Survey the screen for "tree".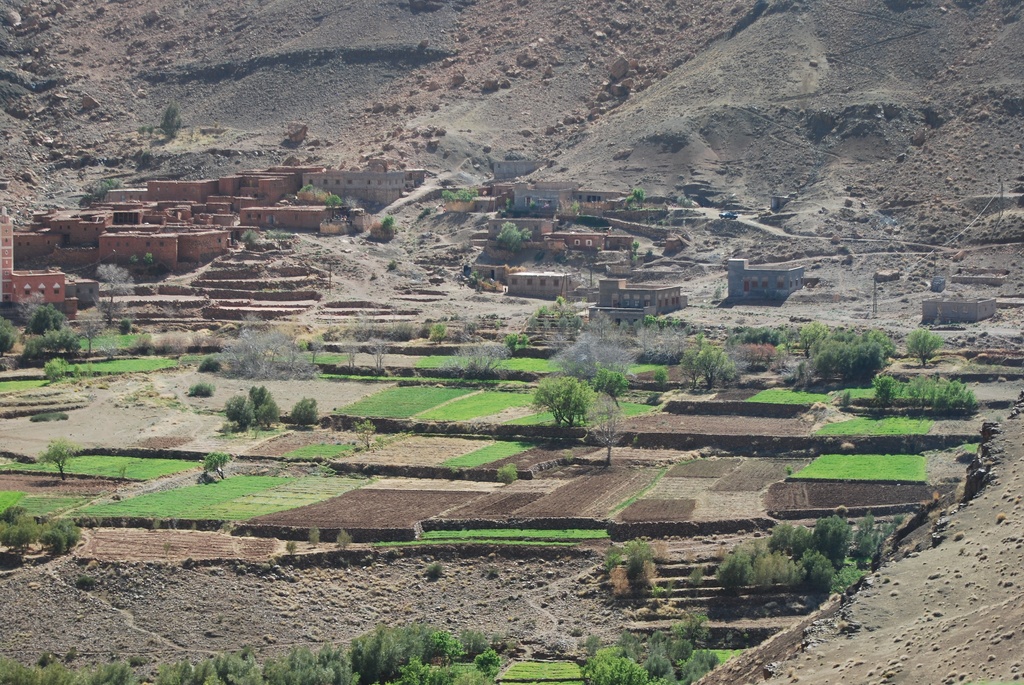
Survey found: (left=442, top=193, right=477, bottom=199).
